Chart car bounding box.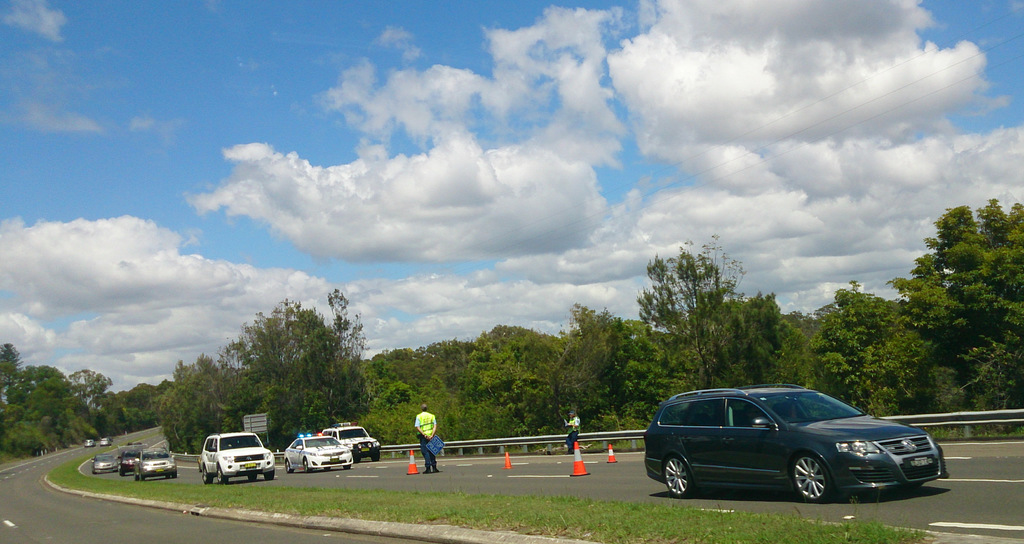
Charted: [321, 422, 383, 457].
